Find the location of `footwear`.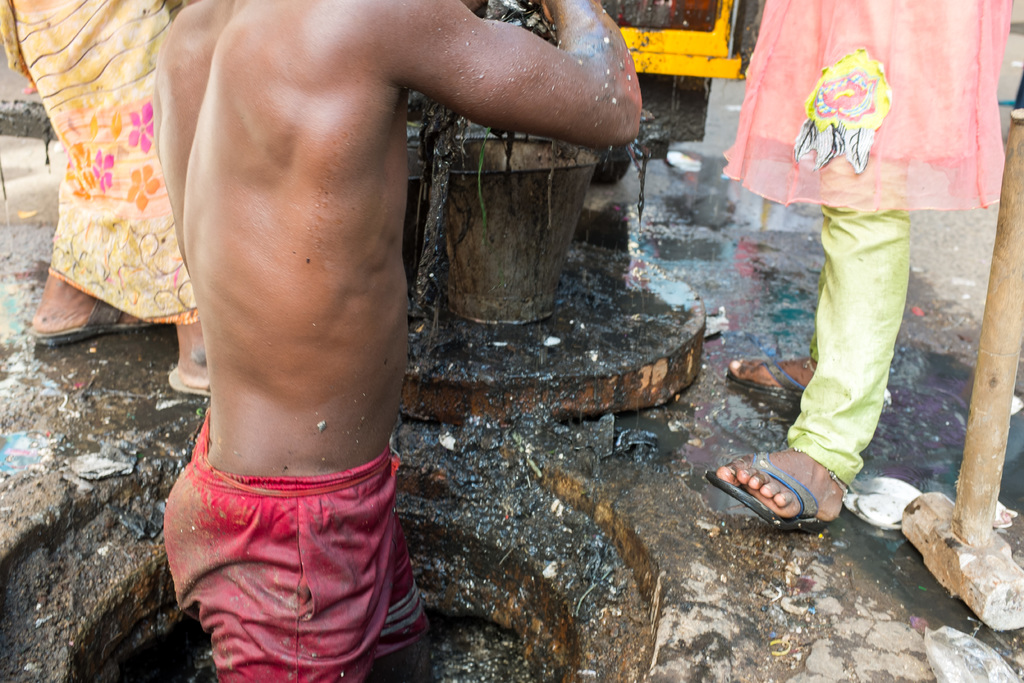
Location: Rect(723, 450, 860, 539).
